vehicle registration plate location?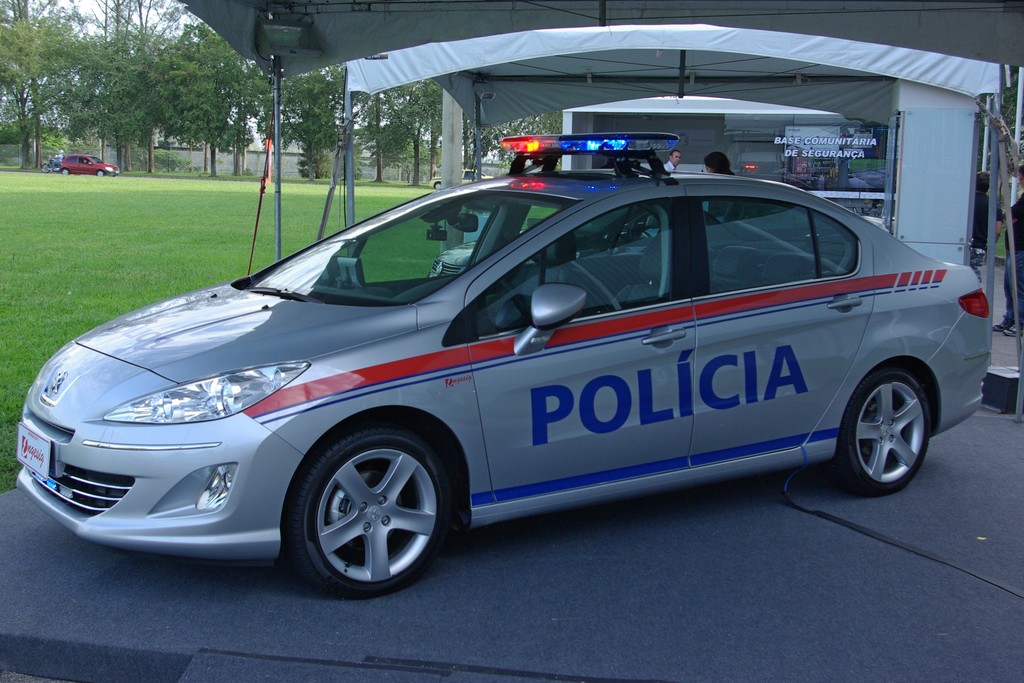
x1=17, y1=438, x2=56, y2=483
